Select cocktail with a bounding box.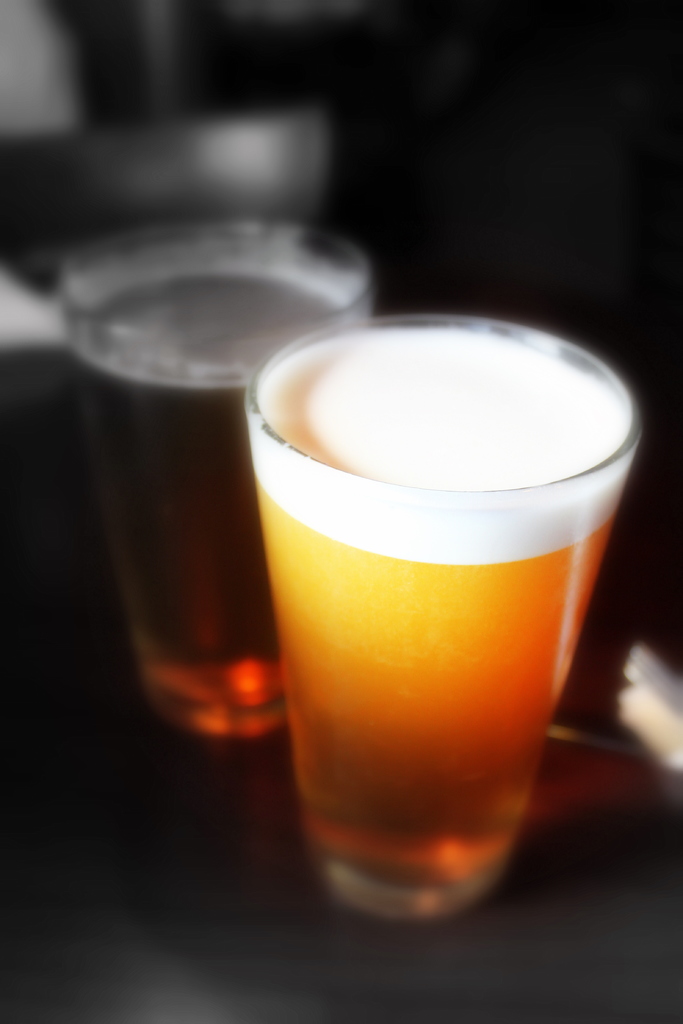
bbox=[58, 211, 375, 741].
